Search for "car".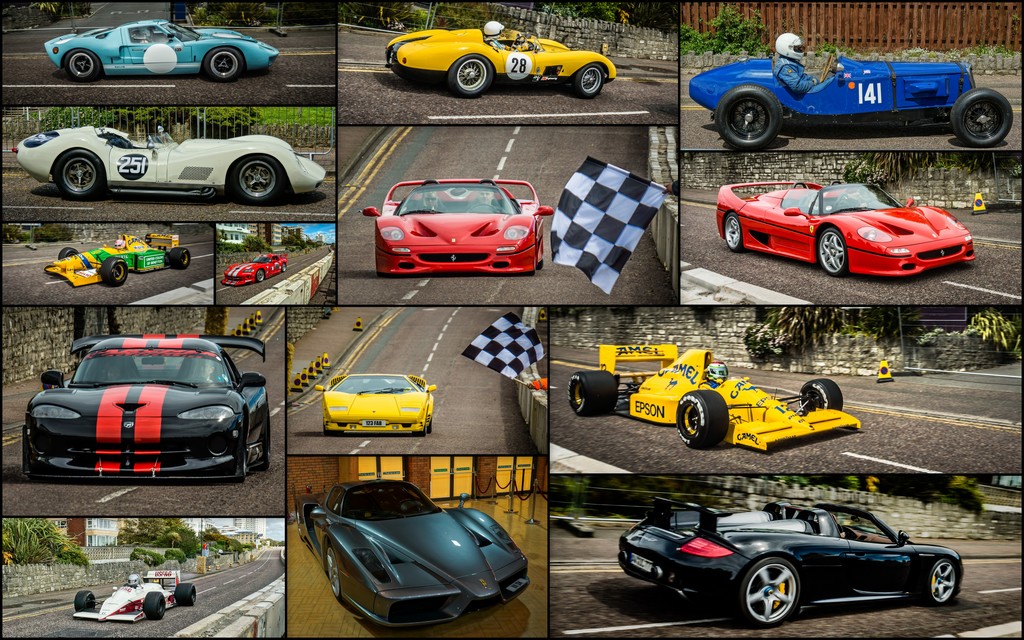
Found at detection(389, 24, 619, 94).
